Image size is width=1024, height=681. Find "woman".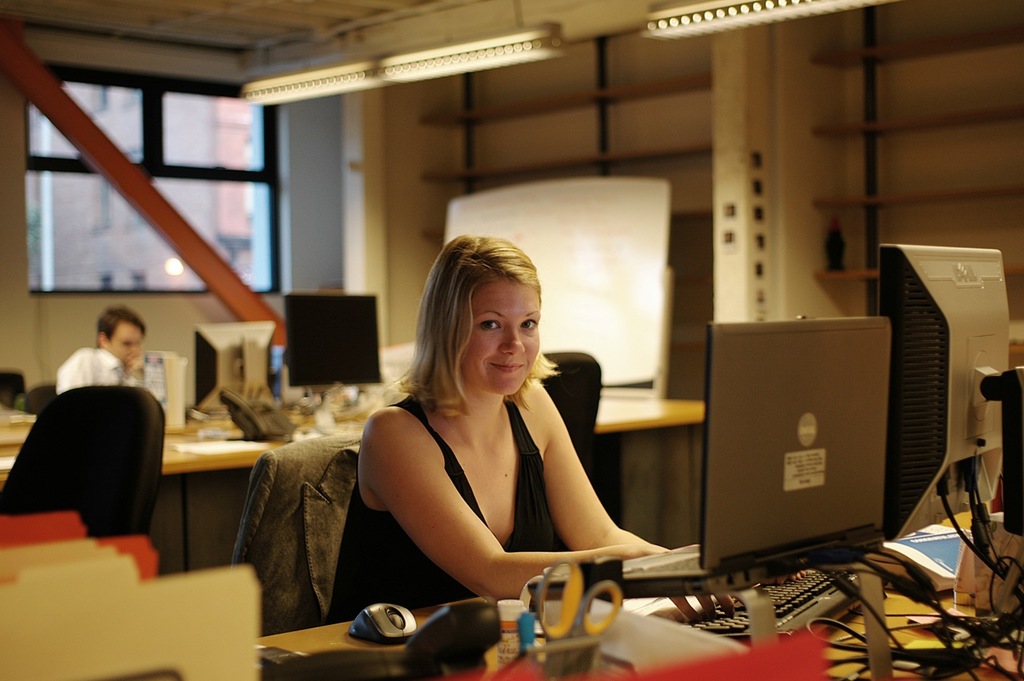
<box>350,231,665,634</box>.
